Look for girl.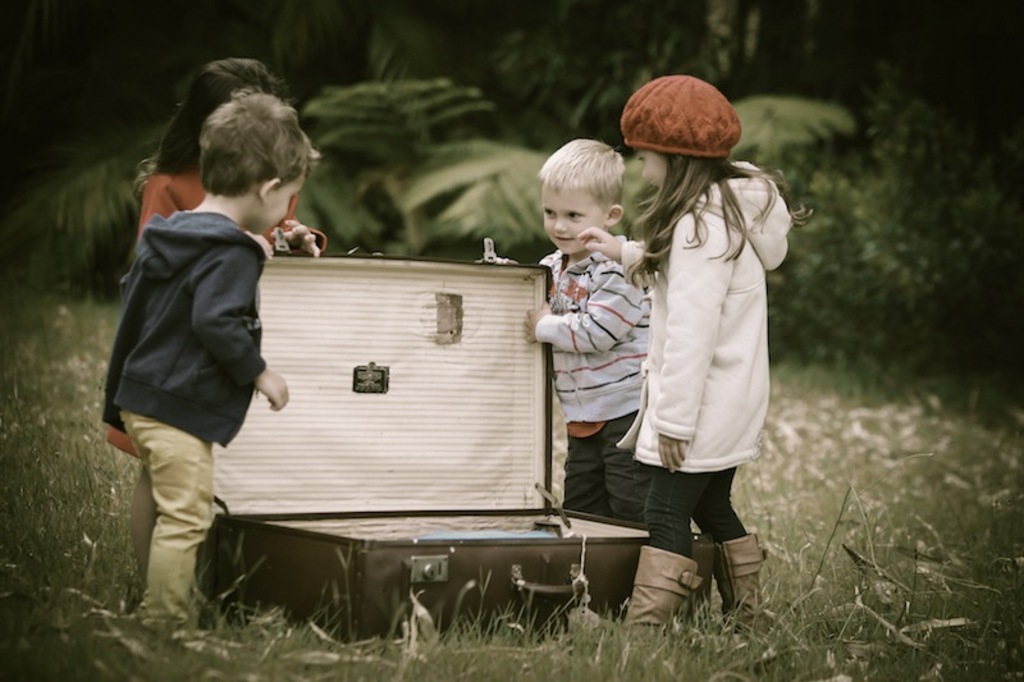
Found: <box>575,74,820,632</box>.
